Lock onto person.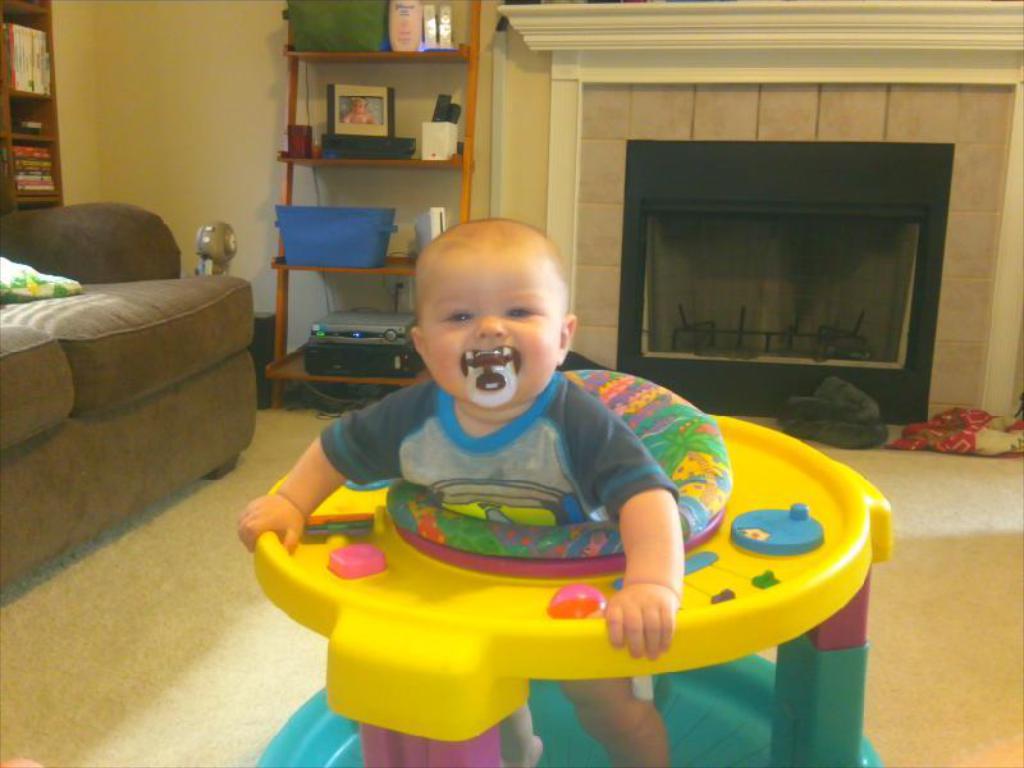
Locked: bbox=(288, 169, 810, 717).
